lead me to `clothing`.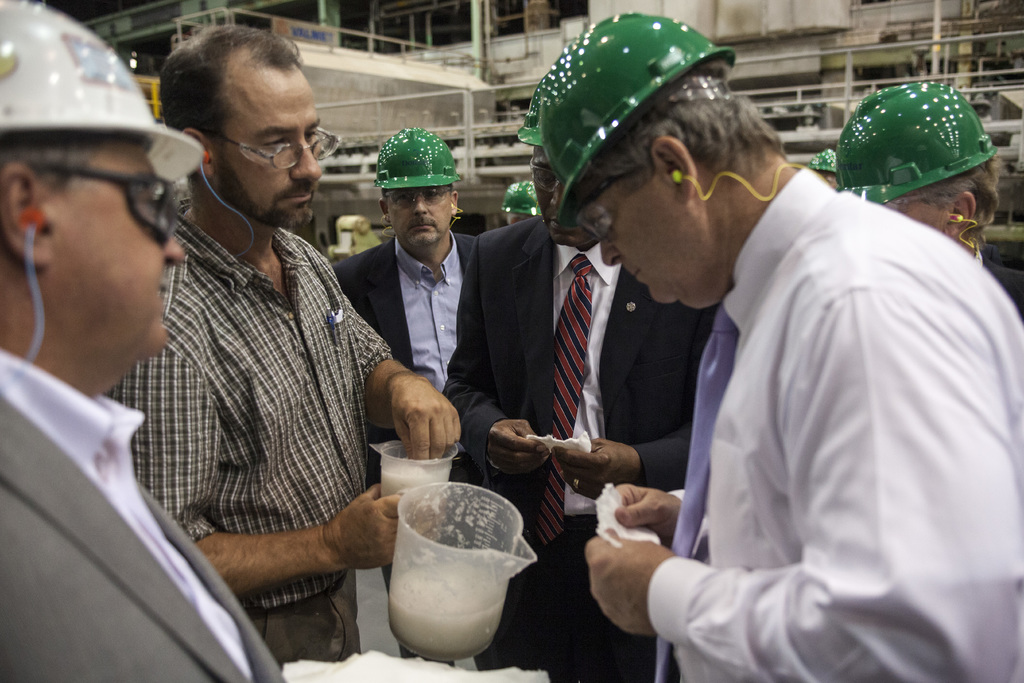
Lead to x1=833, y1=80, x2=1023, y2=315.
